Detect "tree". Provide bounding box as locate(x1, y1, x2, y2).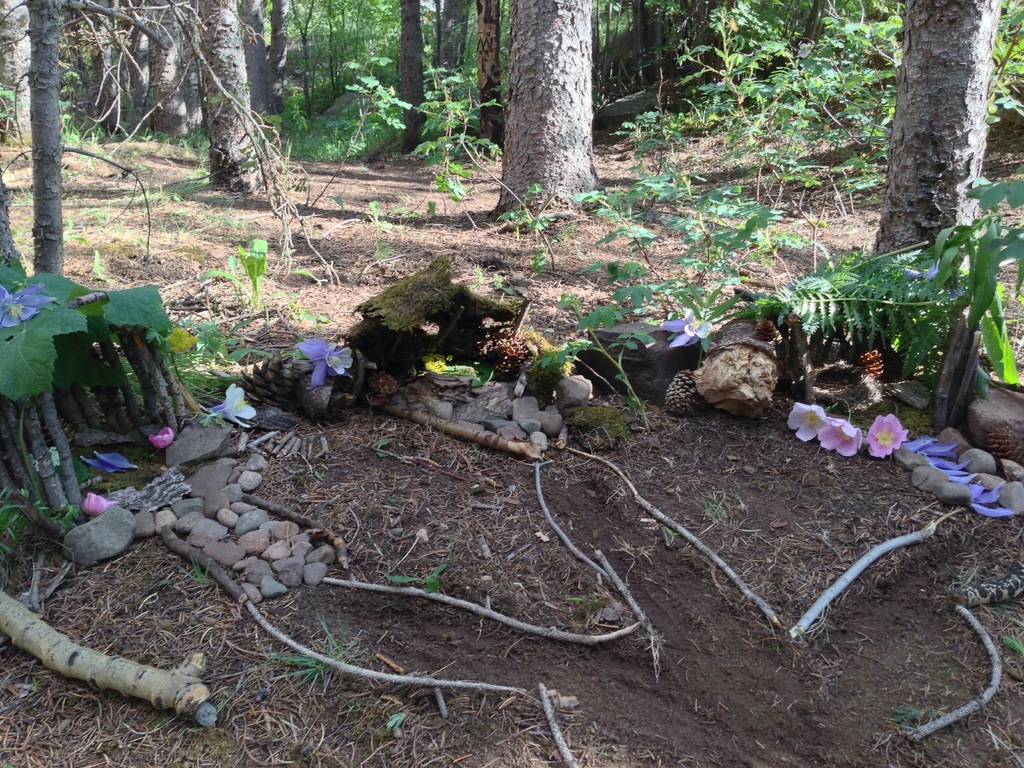
locate(493, 0, 591, 232).
